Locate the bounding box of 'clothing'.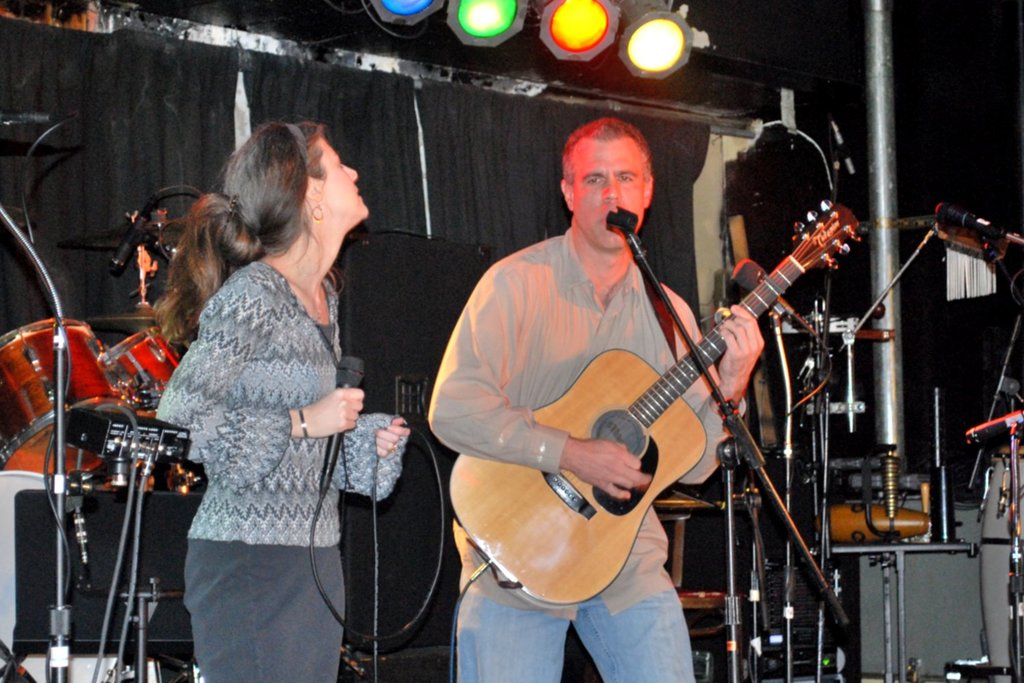
Bounding box: <box>132,223,427,618</box>.
